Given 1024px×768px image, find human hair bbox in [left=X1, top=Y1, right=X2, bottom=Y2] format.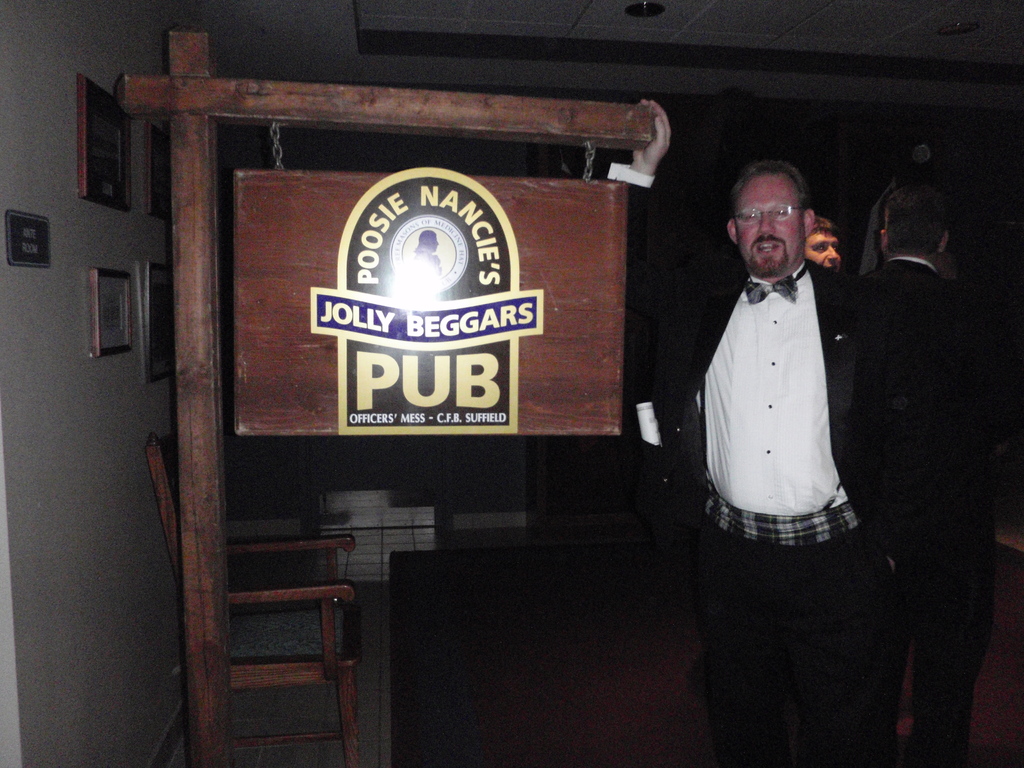
[left=808, top=212, right=838, bottom=236].
